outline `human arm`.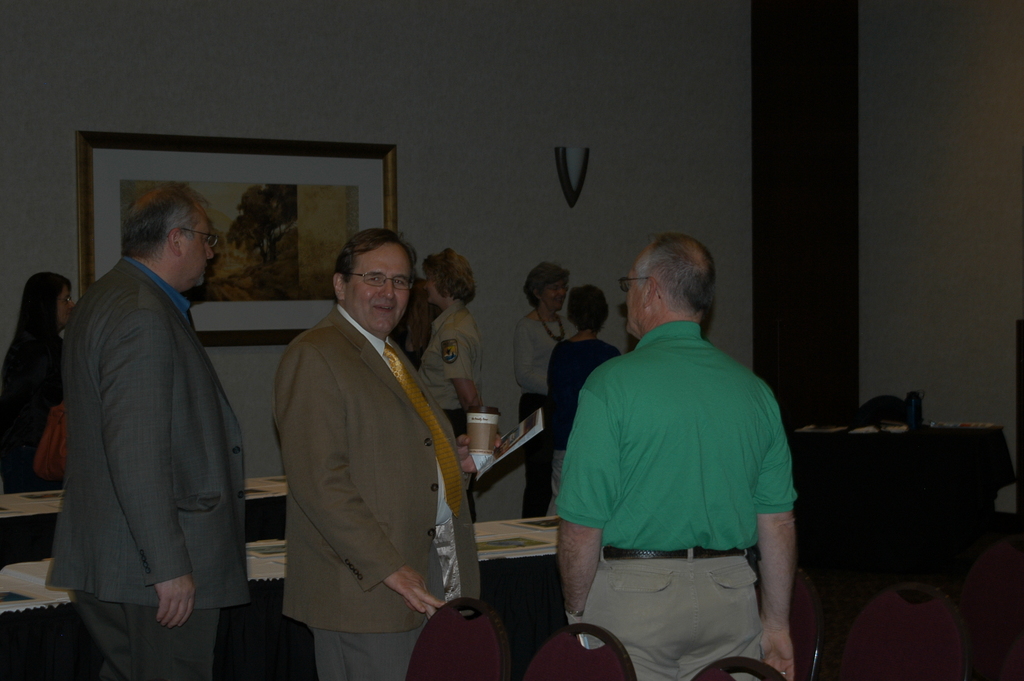
Outline: <box>760,394,792,680</box>.
